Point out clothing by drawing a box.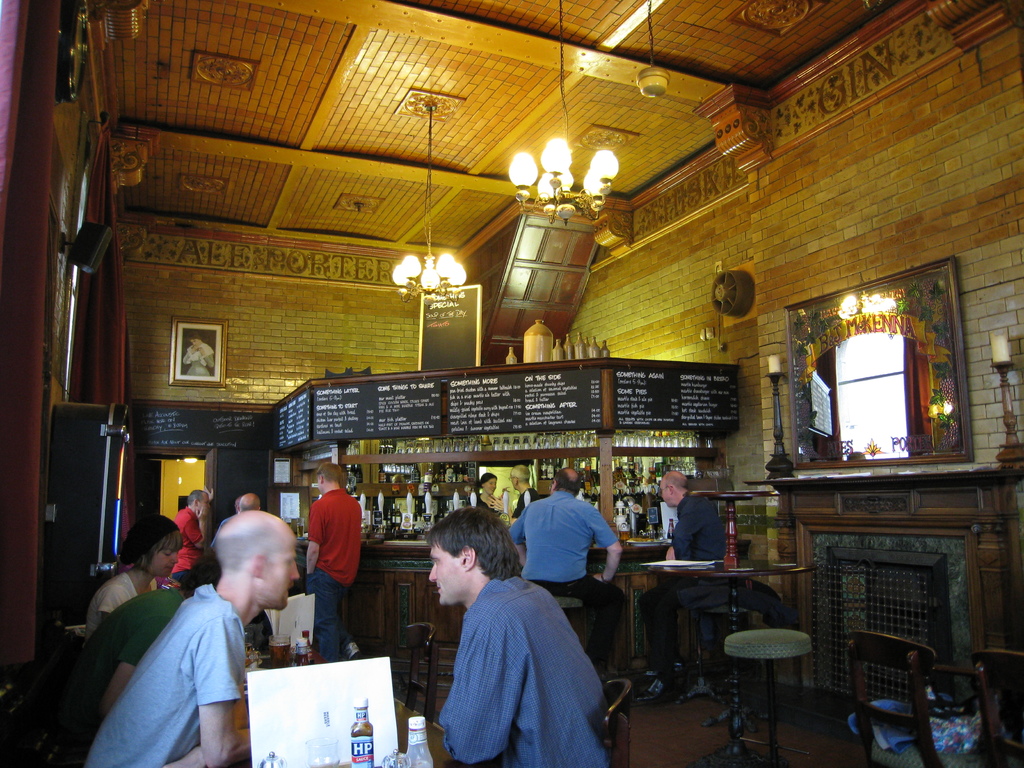
rect(279, 492, 369, 662).
